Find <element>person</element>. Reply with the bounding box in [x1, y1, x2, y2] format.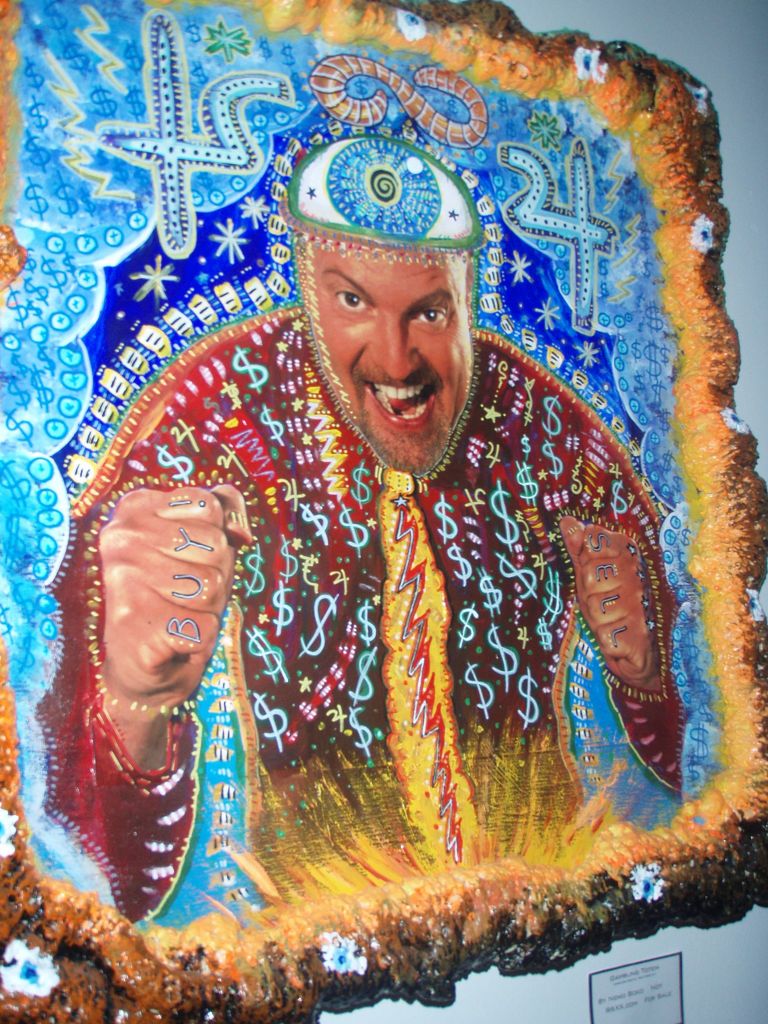
[102, 117, 681, 973].
